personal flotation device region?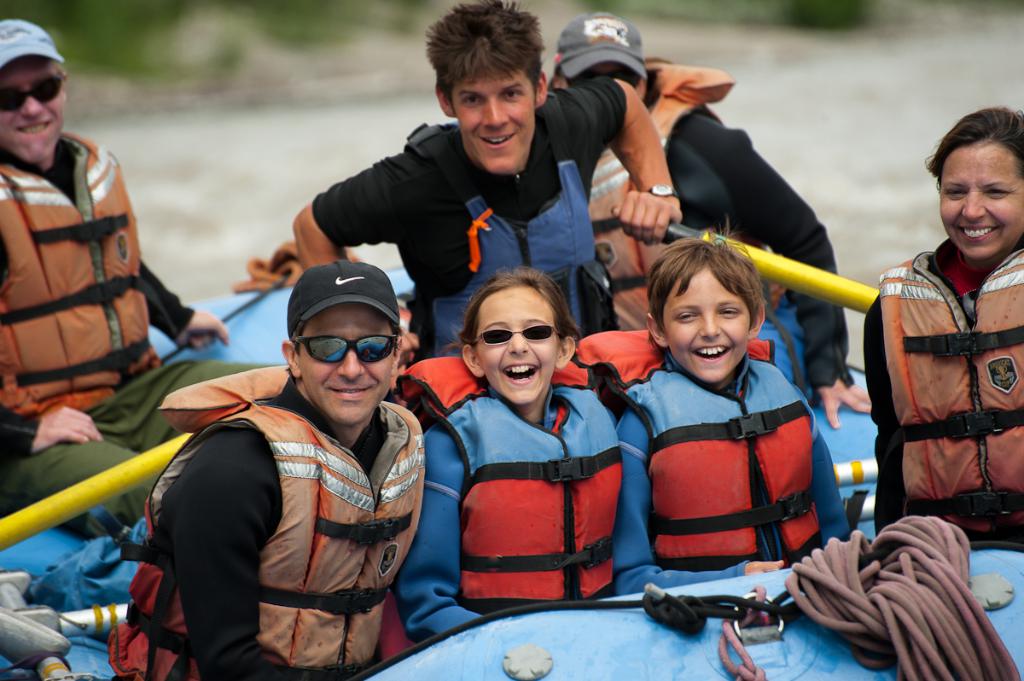
left=572, top=329, right=833, bottom=571
